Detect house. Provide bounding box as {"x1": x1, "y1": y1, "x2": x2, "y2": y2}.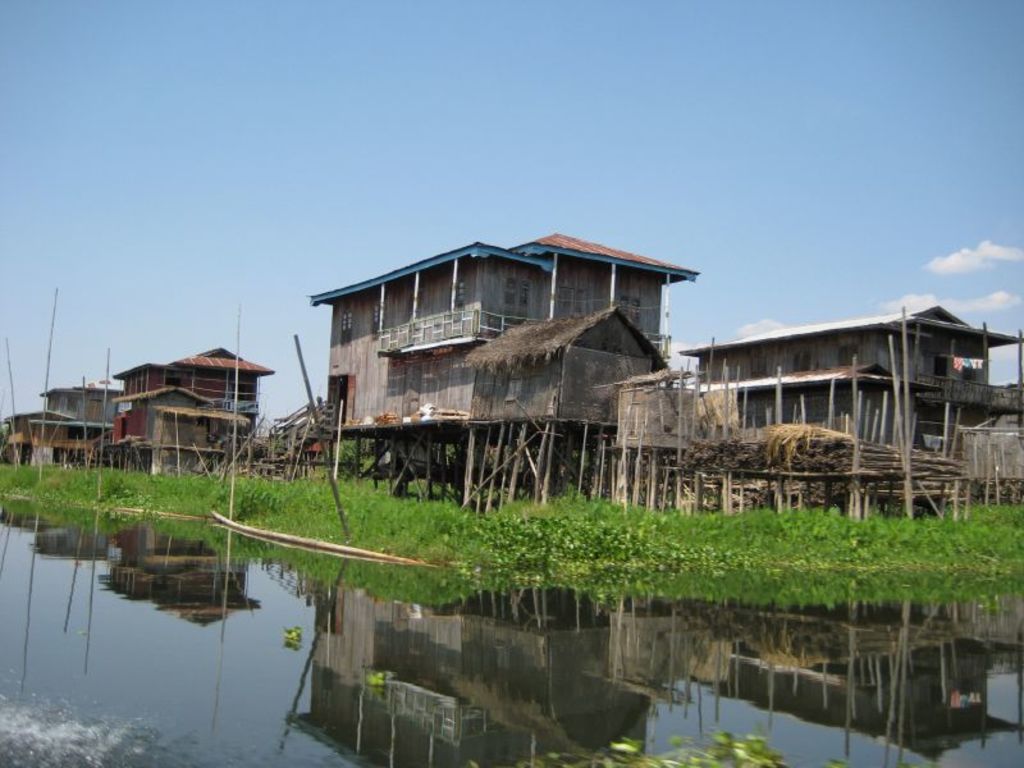
{"x1": 687, "y1": 317, "x2": 1007, "y2": 518}.
